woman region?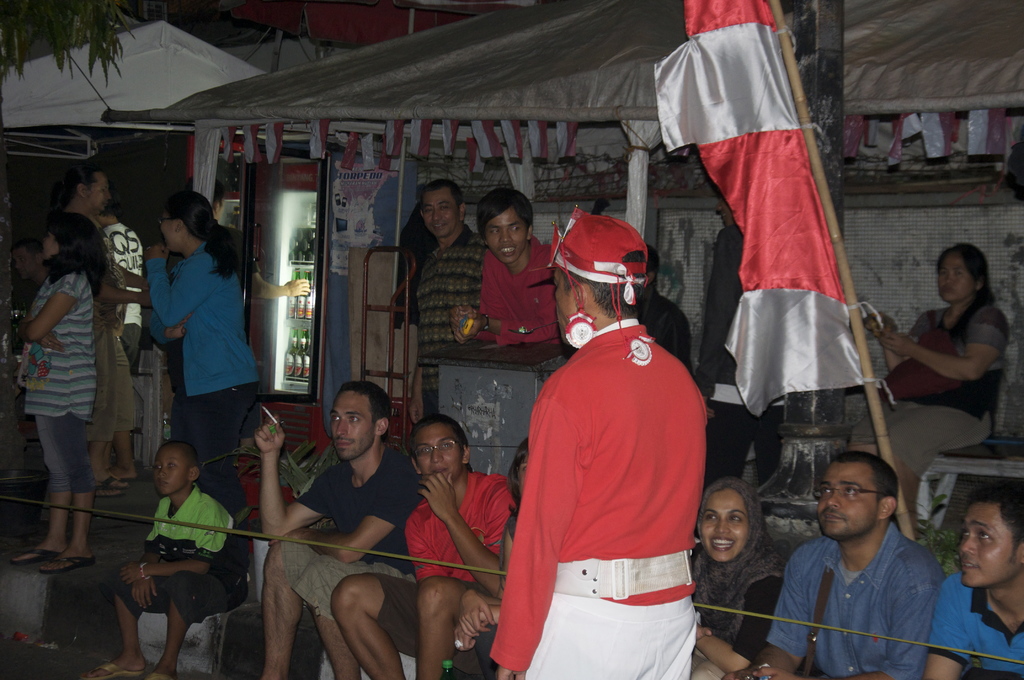
{"left": 148, "top": 193, "right": 262, "bottom": 512}
